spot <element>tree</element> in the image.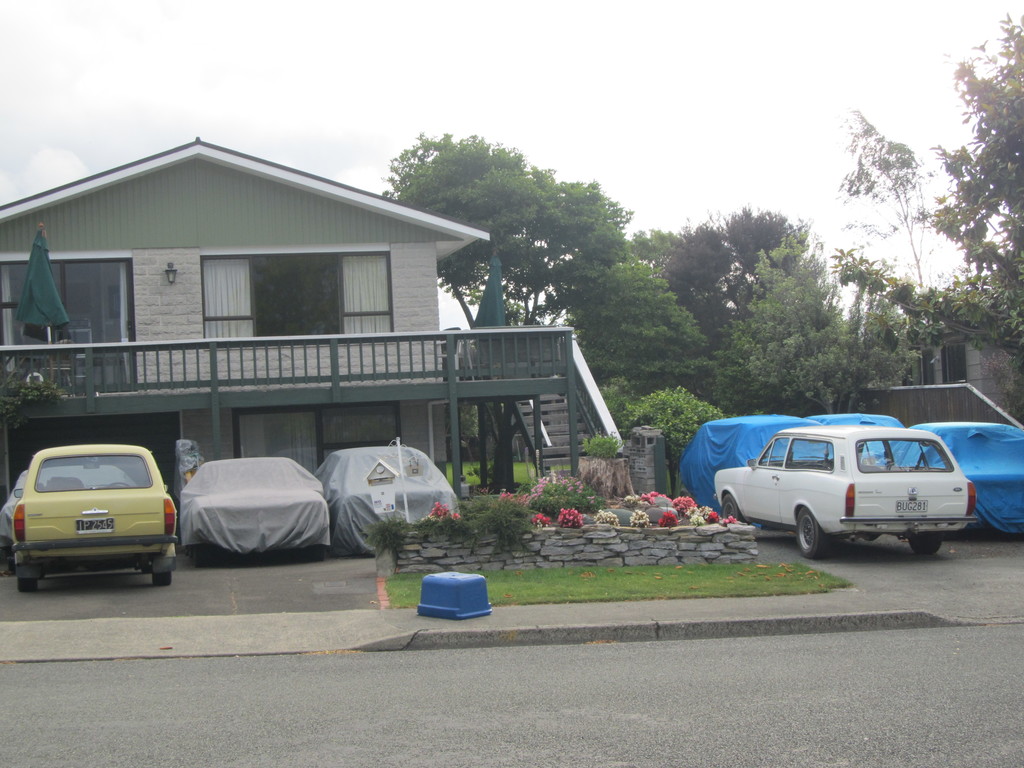
<element>tree</element> found at bbox(380, 135, 711, 411).
